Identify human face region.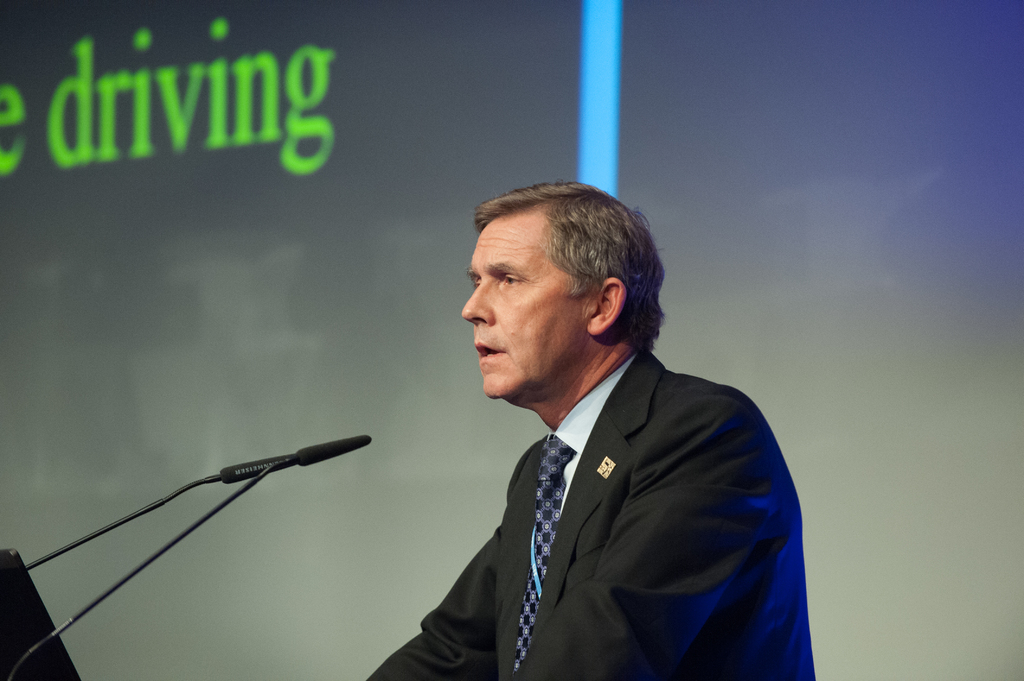
Region: box(459, 201, 596, 400).
